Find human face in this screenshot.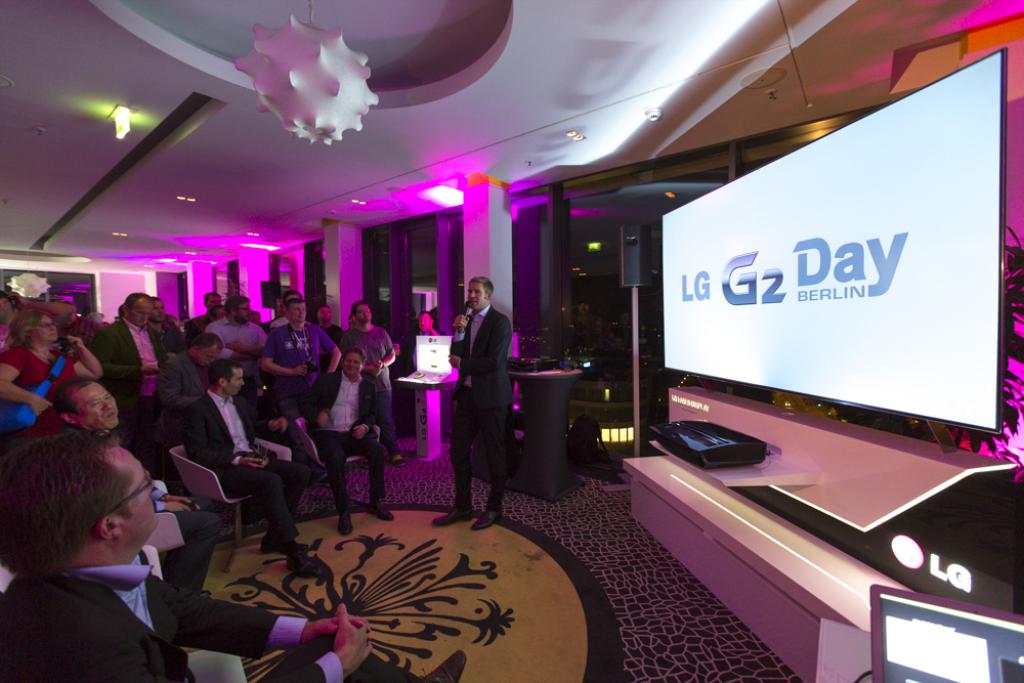
The bounding box for human face is (357,305,371,321).
